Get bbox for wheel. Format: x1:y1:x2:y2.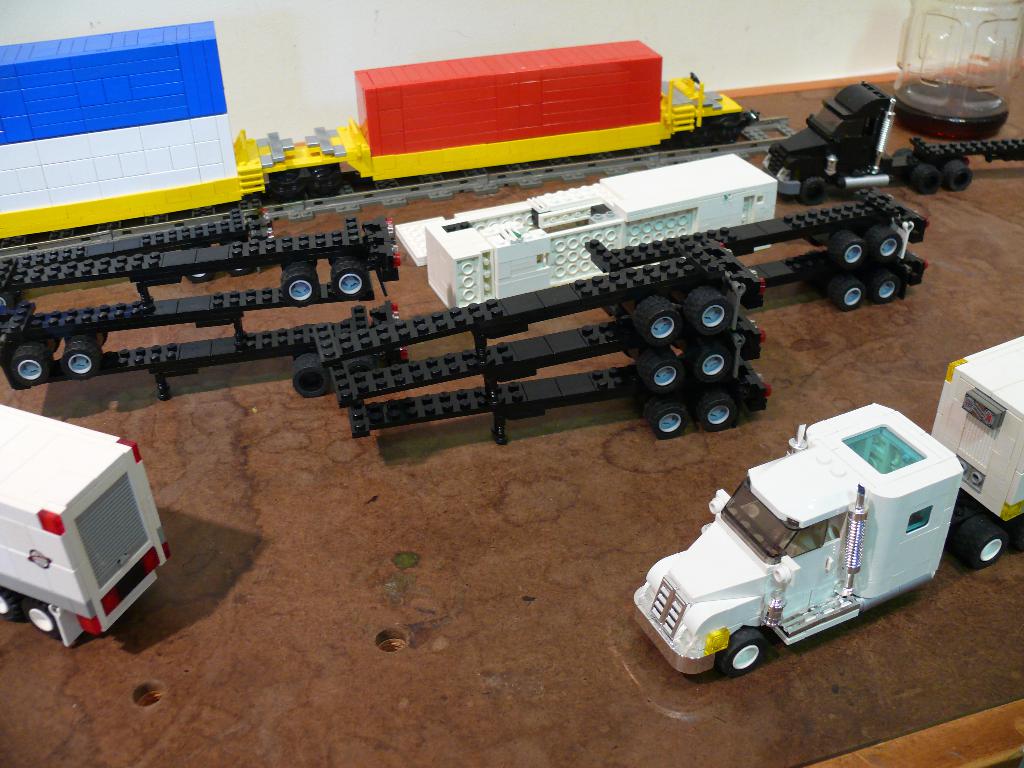
688:294:739:338.
